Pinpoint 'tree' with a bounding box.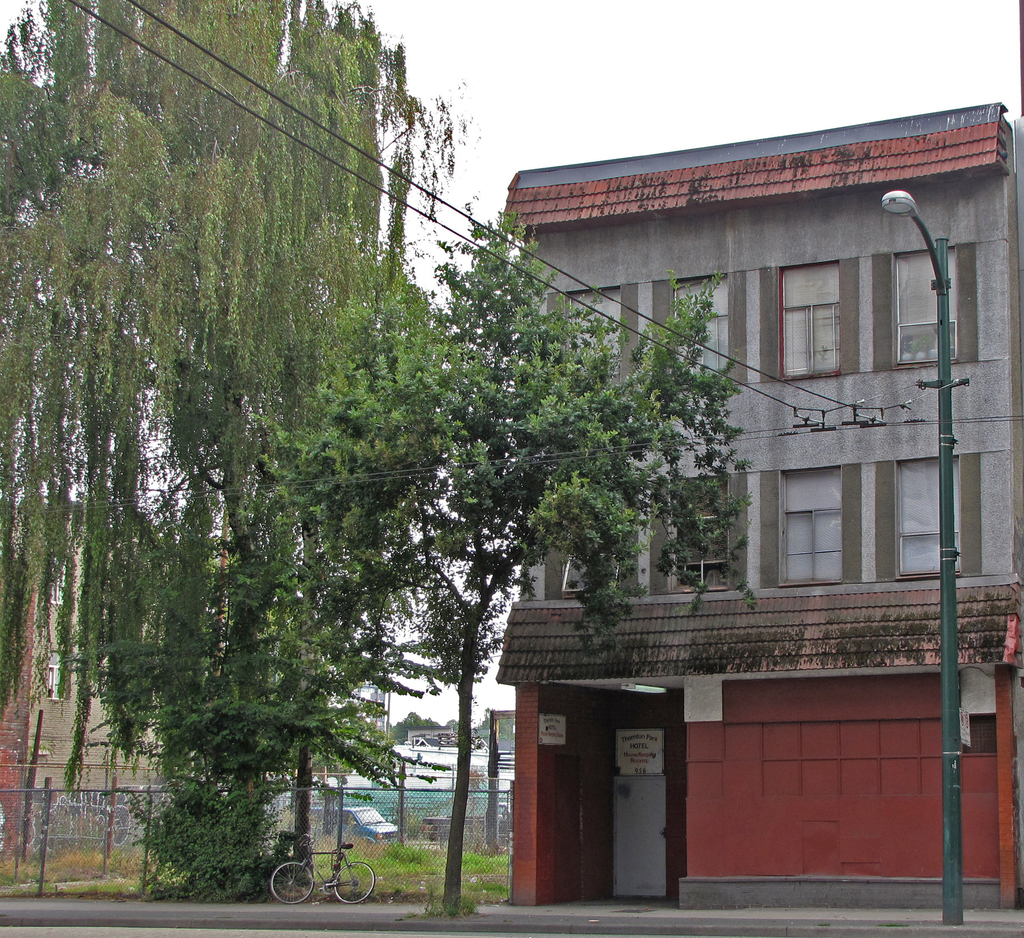
<bbox>255, 195, 743, 915</bbox>.
